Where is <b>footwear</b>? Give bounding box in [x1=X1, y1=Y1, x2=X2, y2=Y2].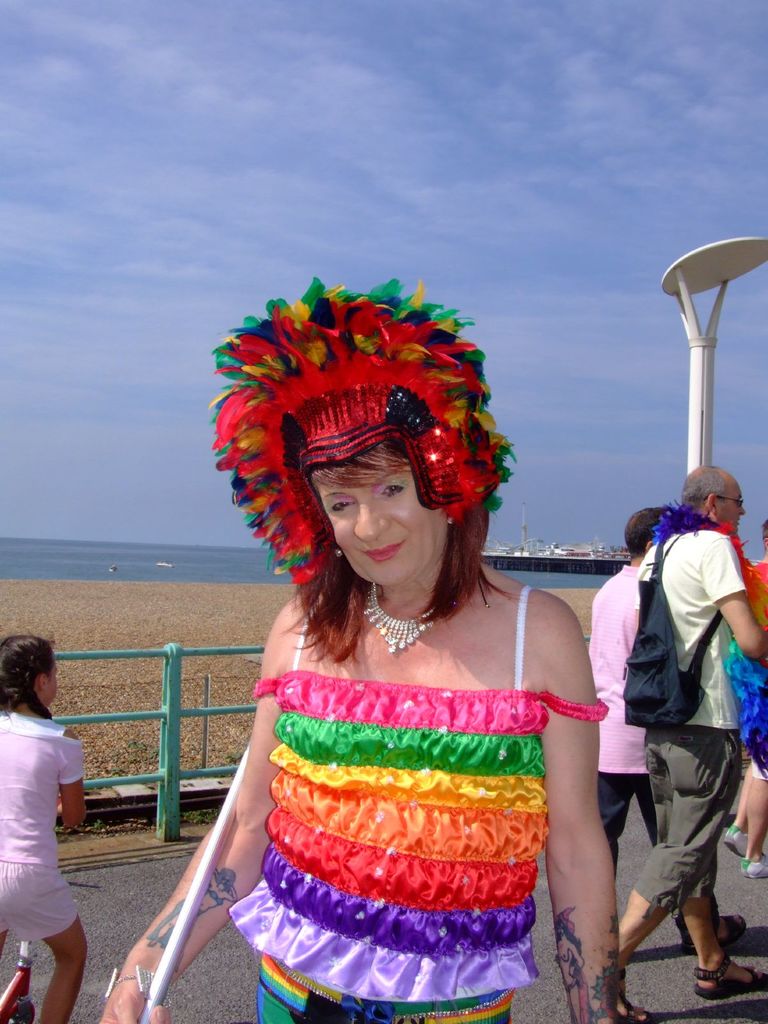
[x1=616, y1=1001, x2=644, y2=1022].
